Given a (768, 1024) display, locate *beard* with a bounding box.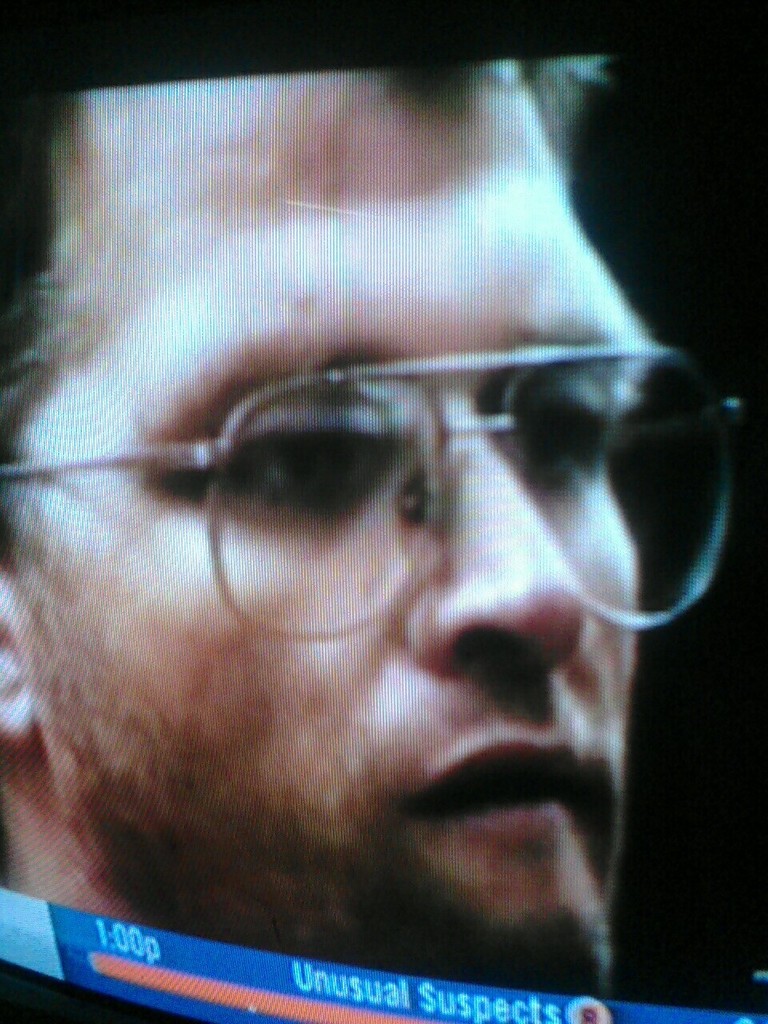
Located: Rect(75, 725, 619, 1001).
